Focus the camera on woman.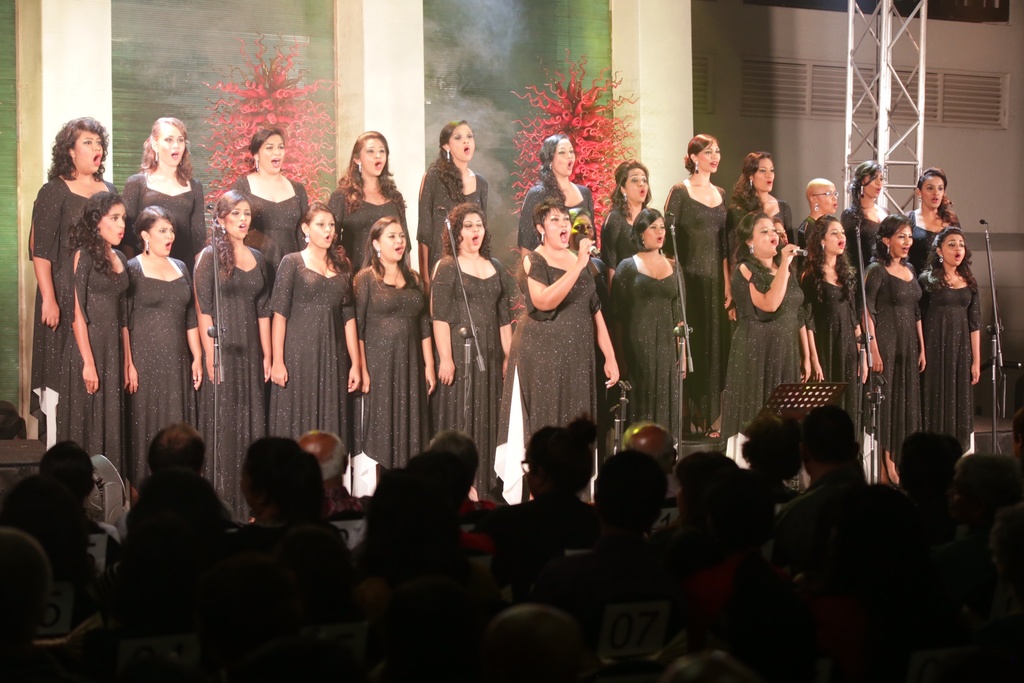
Focus region: (x1=797, y1=210, x2=895, y2=468).
